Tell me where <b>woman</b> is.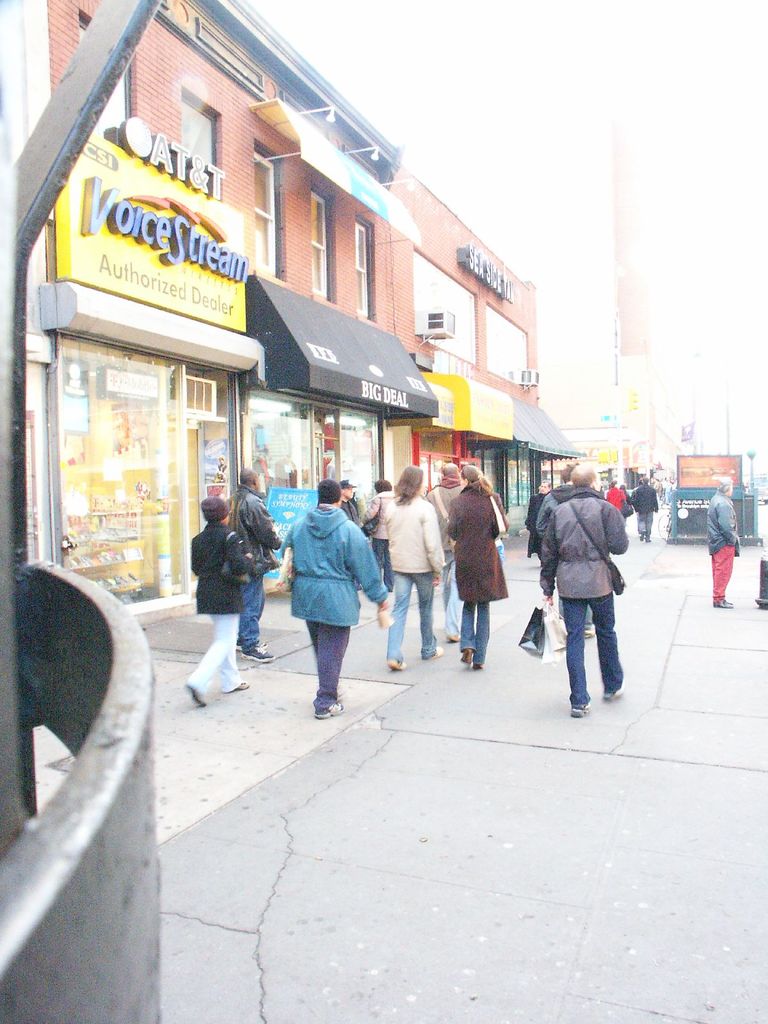
<b>woman</b> is at {"left": 381, "top": 461, "right": 445, "bottom": 670}.
